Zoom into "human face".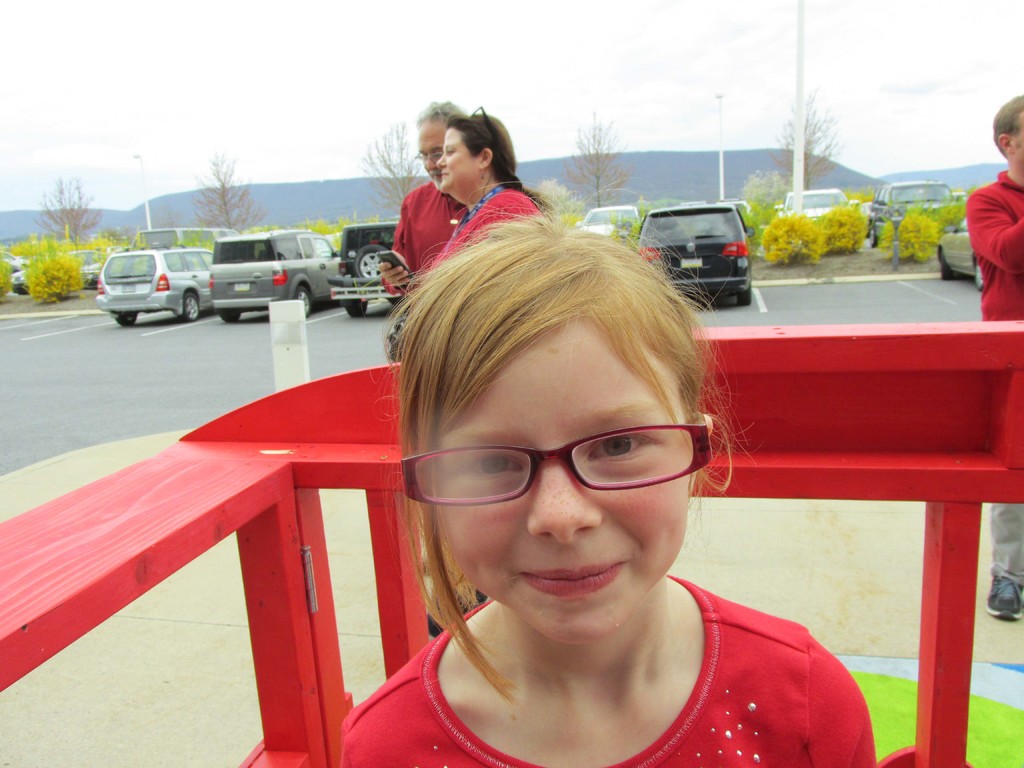
Zoom target: x1=440, y1=129, x2=479, y2=195.
